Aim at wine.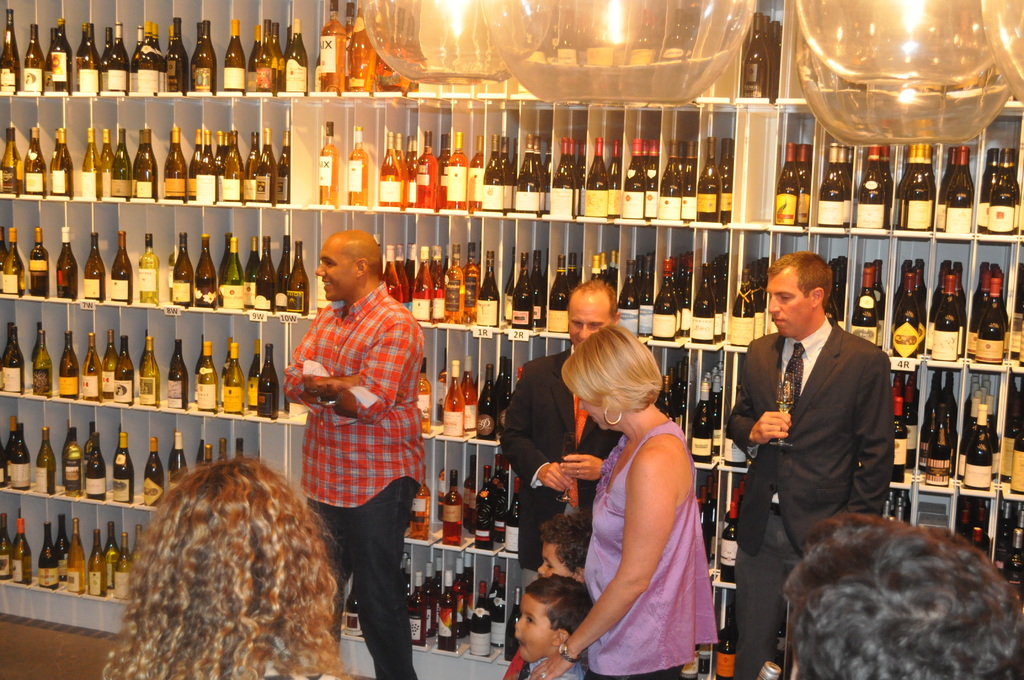
Aimed at 435 468 445 522.
